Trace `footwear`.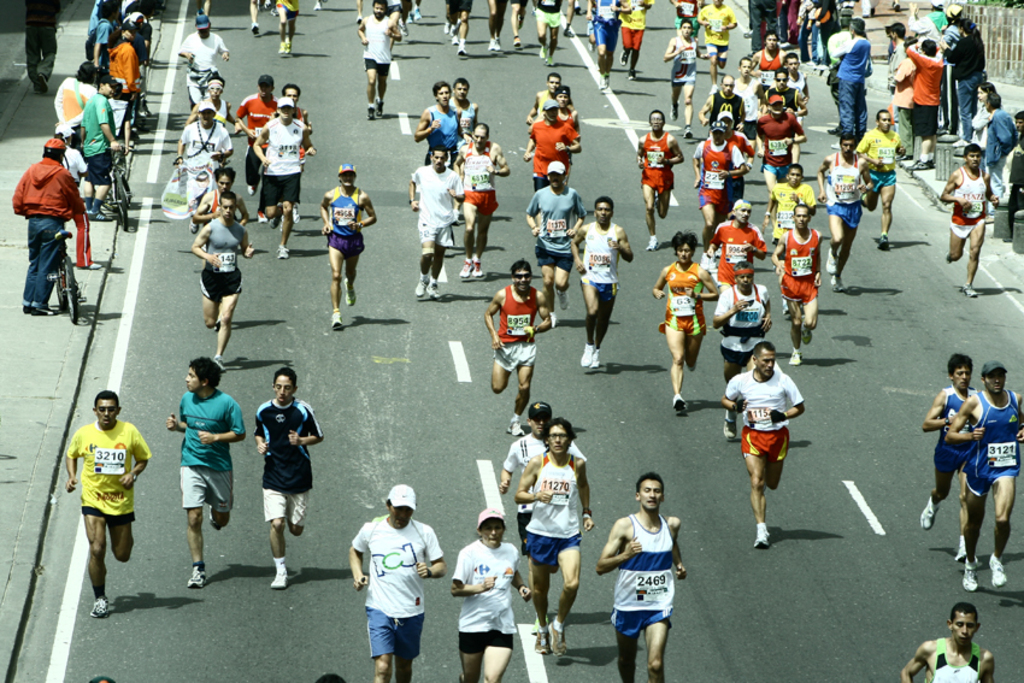
Traced to bbox(647, 232, 666, 249).
